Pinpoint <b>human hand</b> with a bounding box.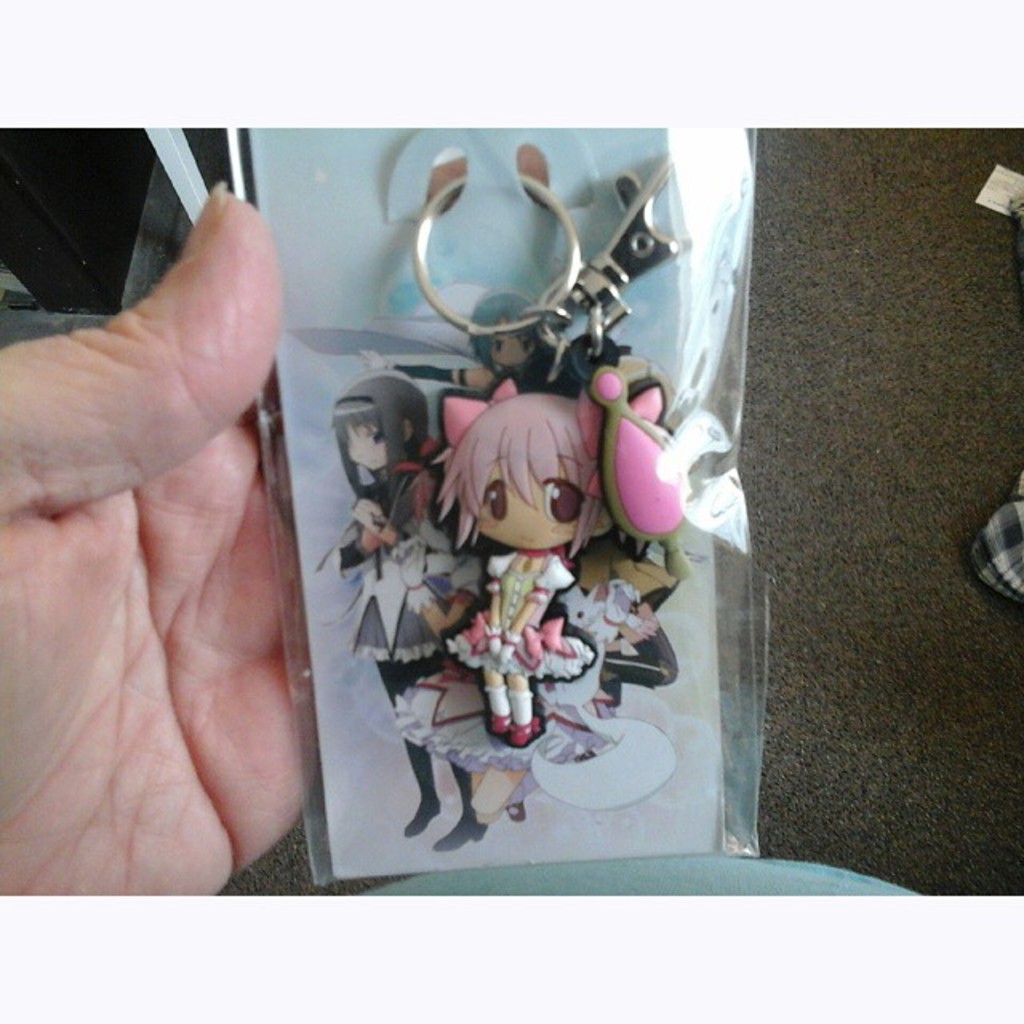
488, 638, 501, 661.
